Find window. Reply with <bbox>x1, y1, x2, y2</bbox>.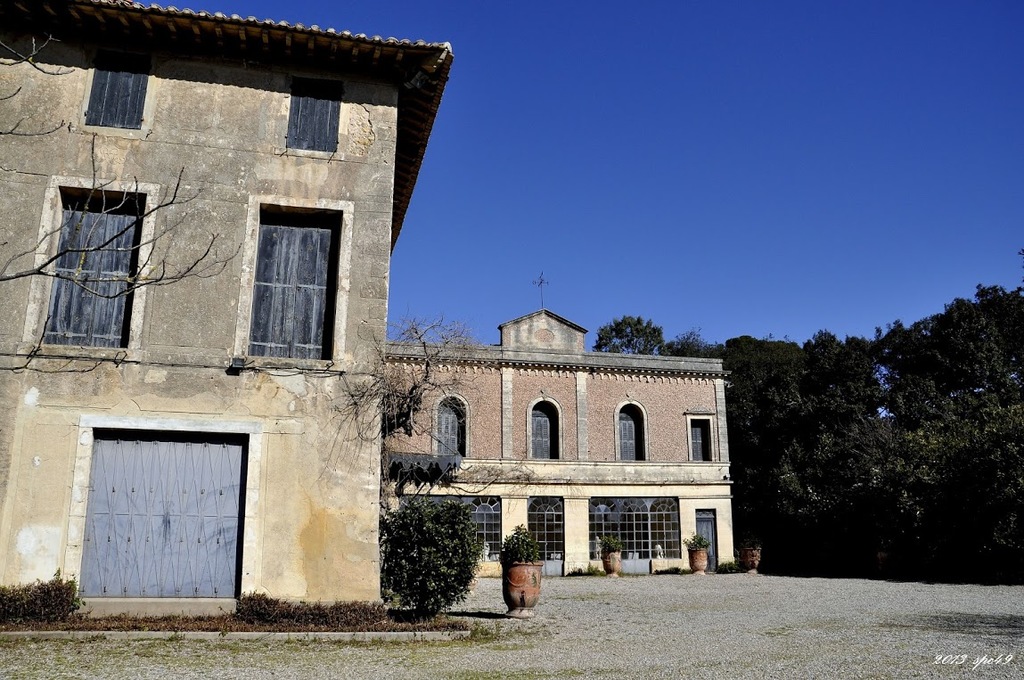
<bbox>612, 399, 647, 462</bbox>.
